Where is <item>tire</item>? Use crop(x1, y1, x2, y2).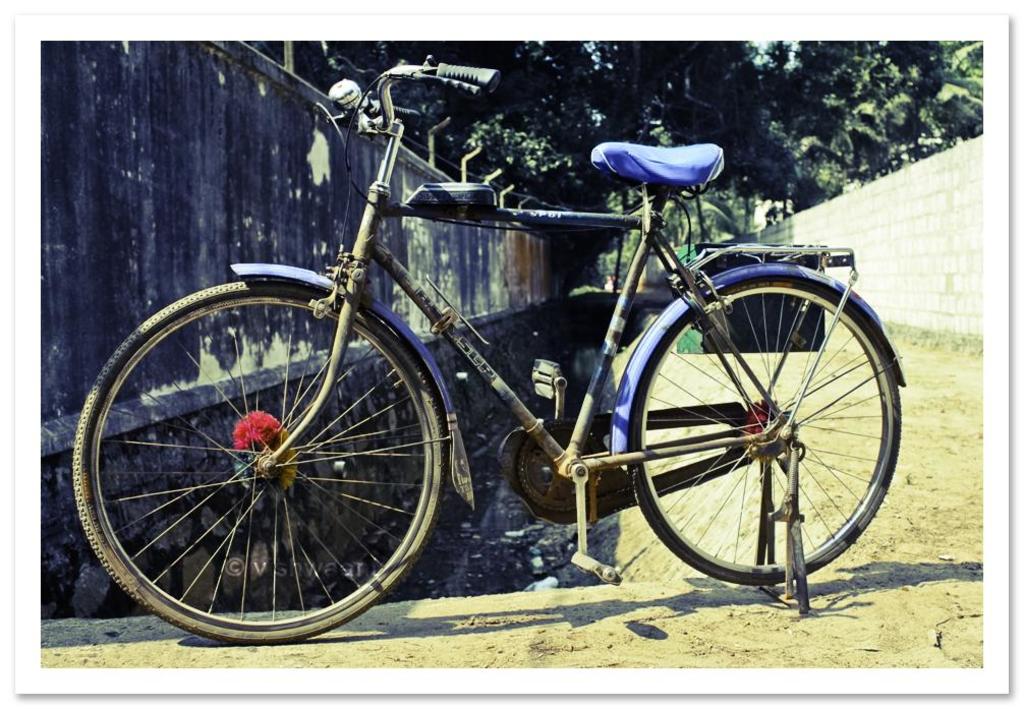
crop(90, 272, 436, 642).
